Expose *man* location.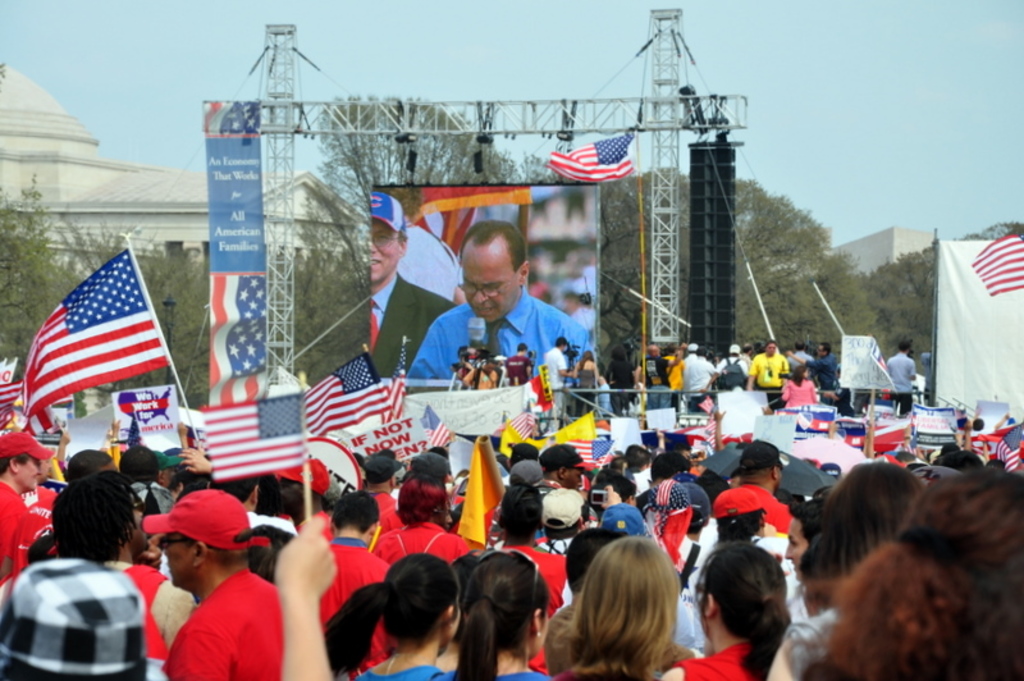
Exposed at bbox(315, 485, 397, 623).
